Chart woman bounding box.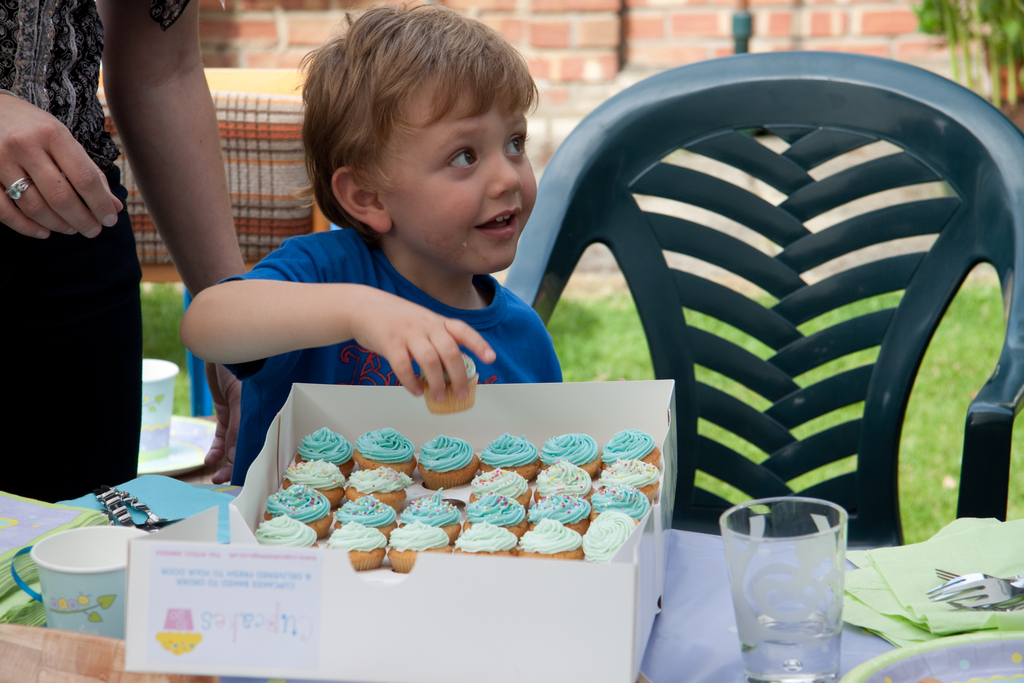
Charted: 0,0,252,511.
